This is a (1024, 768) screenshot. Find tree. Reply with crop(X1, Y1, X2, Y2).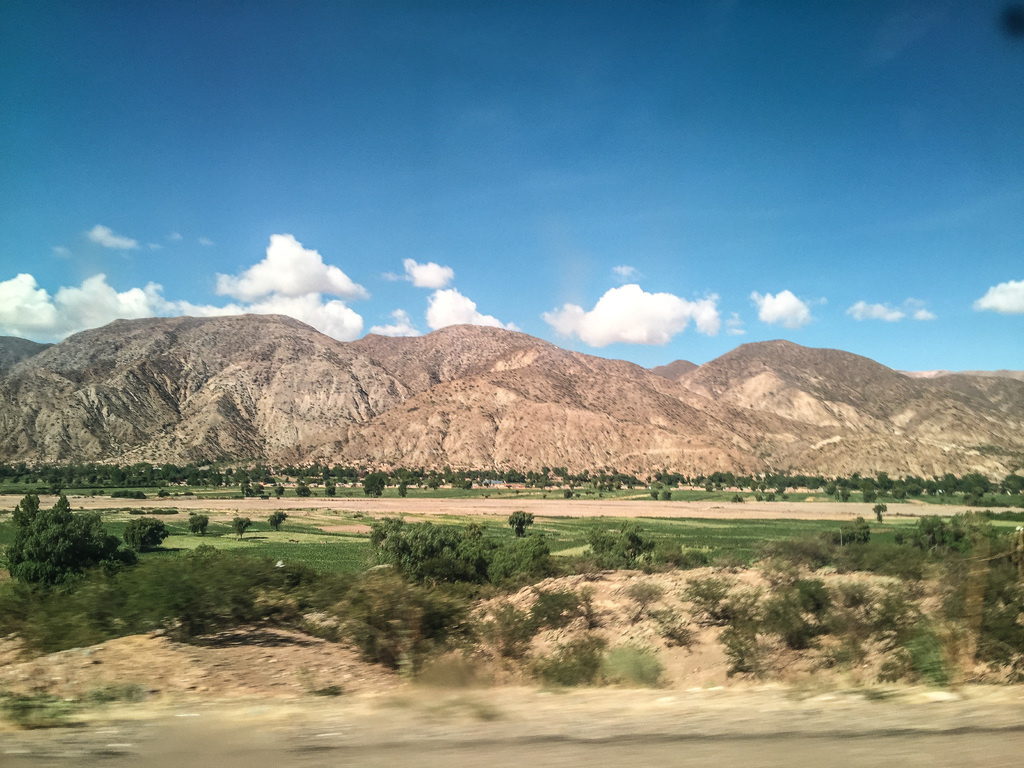
crop(348, 530, 484, 595).
